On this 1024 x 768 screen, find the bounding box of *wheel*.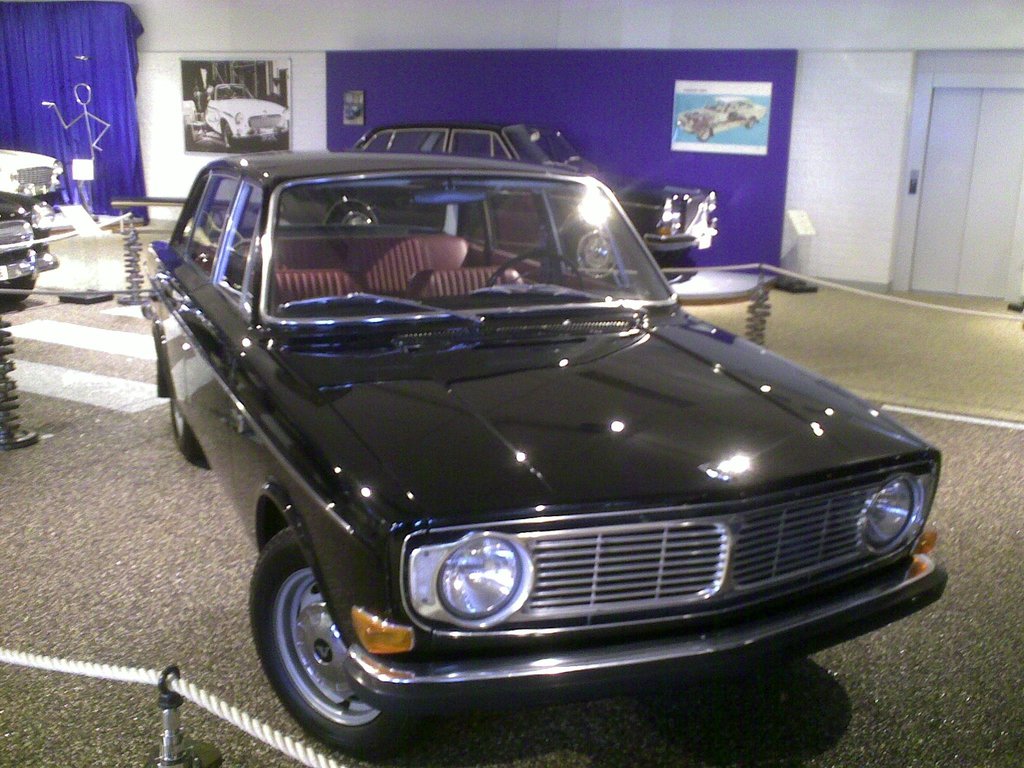
Bounding box: box=[488, 244, 580, 295].
